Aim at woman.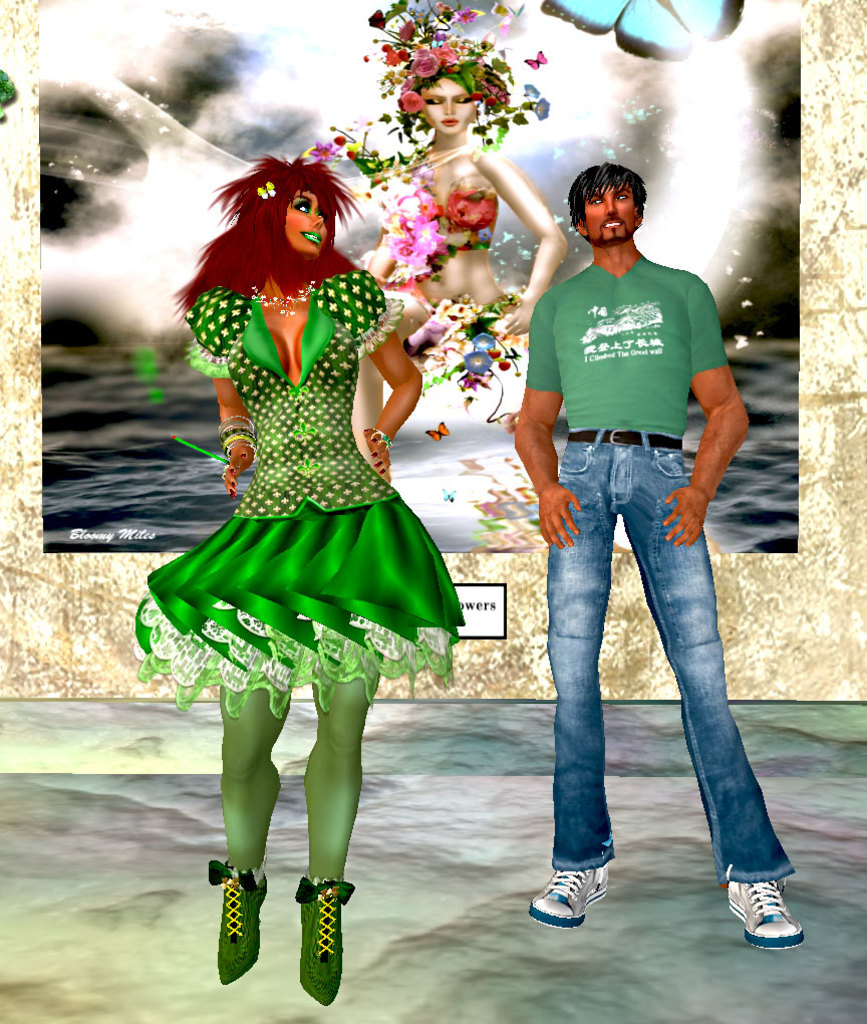
Aimed at 368:33:572:352.
